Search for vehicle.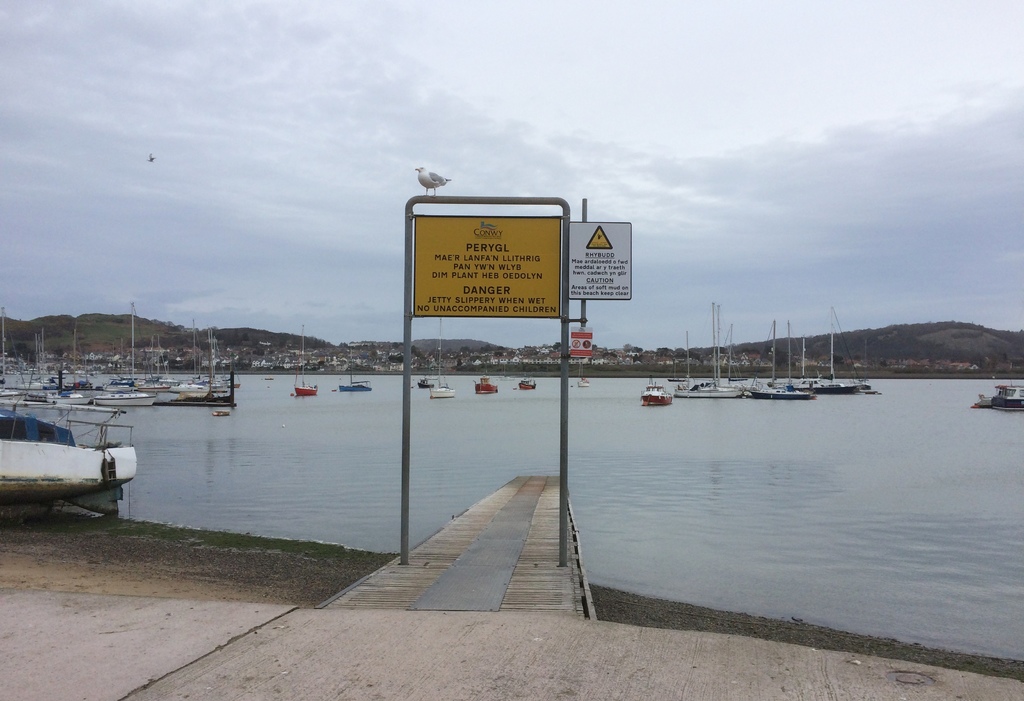
Found at Rect(0, 308, 20, 400).
